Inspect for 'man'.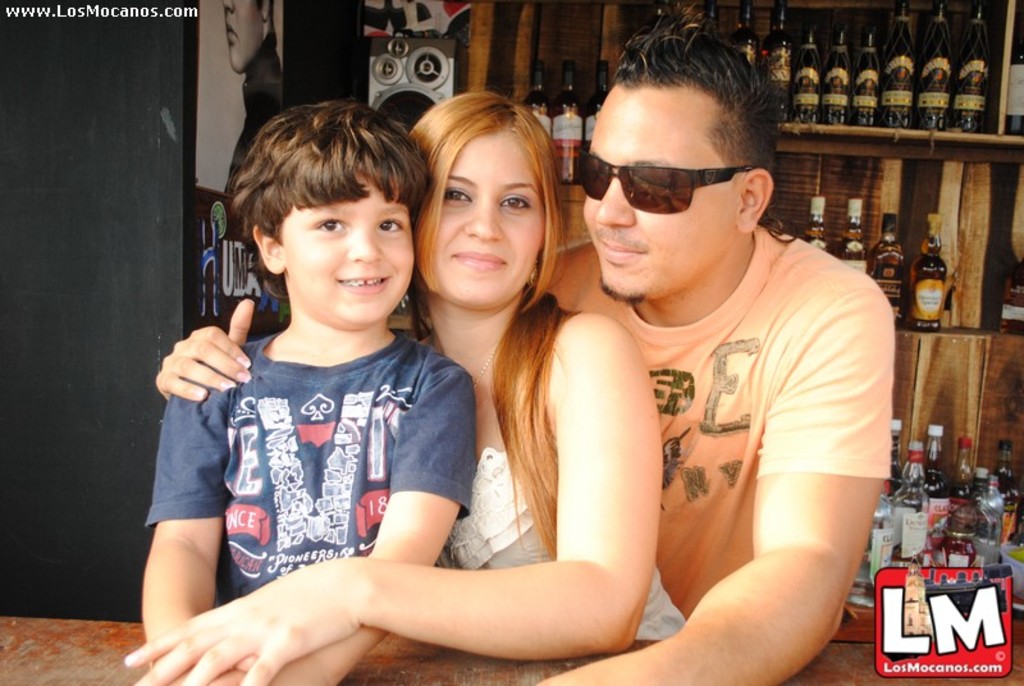
Inspection: bbox(221, 0, 283, 192).
